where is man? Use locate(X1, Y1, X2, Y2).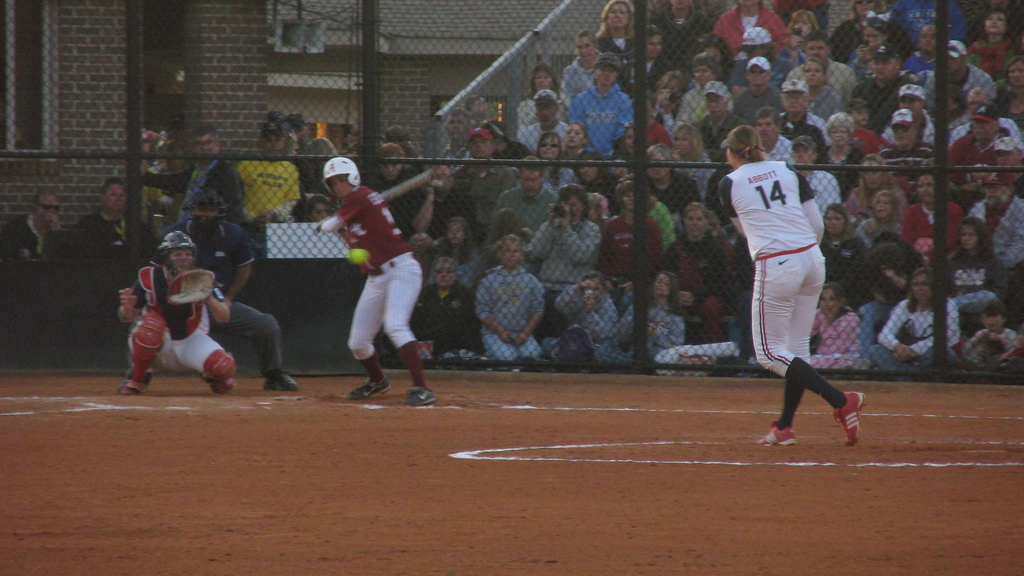
locate(228, 123, 302, 220).
